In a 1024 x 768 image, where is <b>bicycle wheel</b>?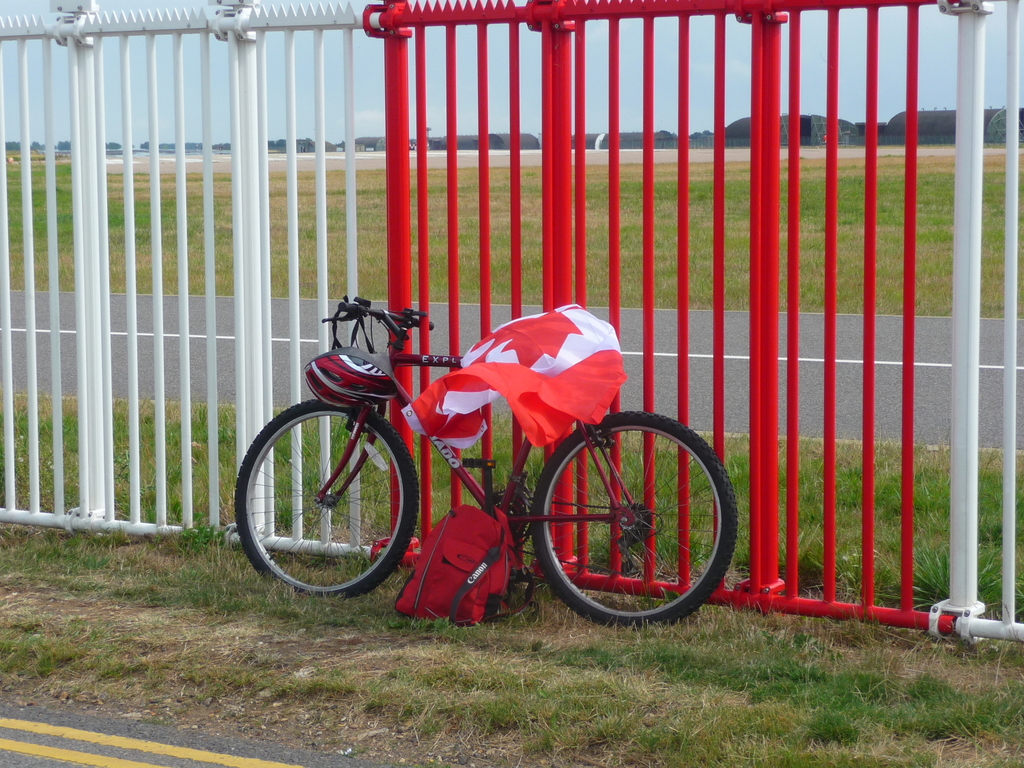
left=530, top=406, right=737, bottom=630.
